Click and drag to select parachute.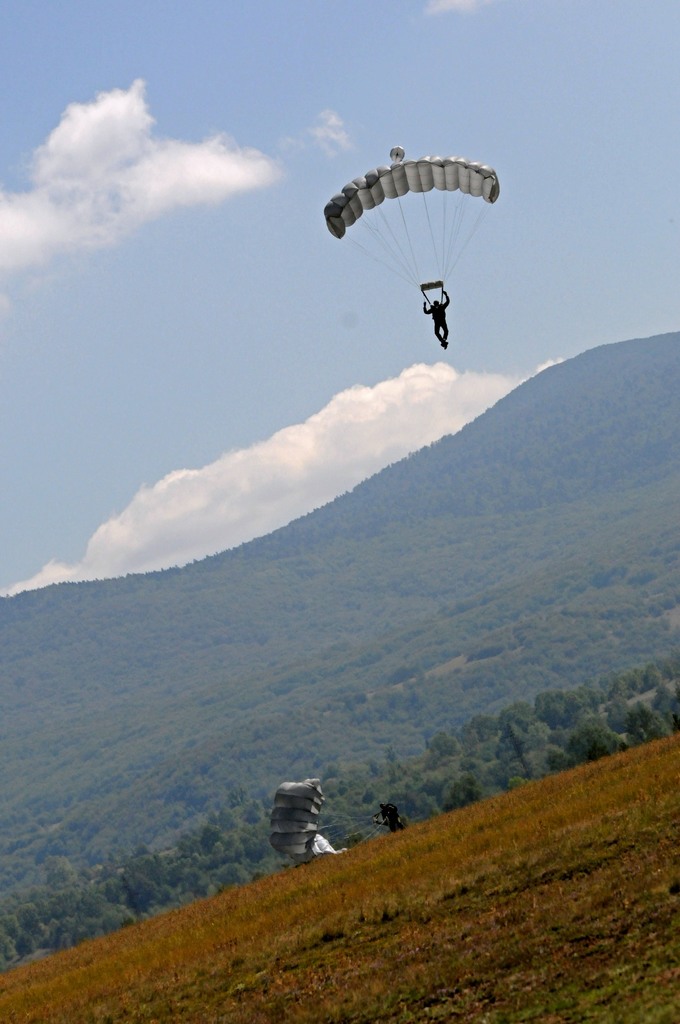
Selection: bbox=(268, 778, 354, 851).
